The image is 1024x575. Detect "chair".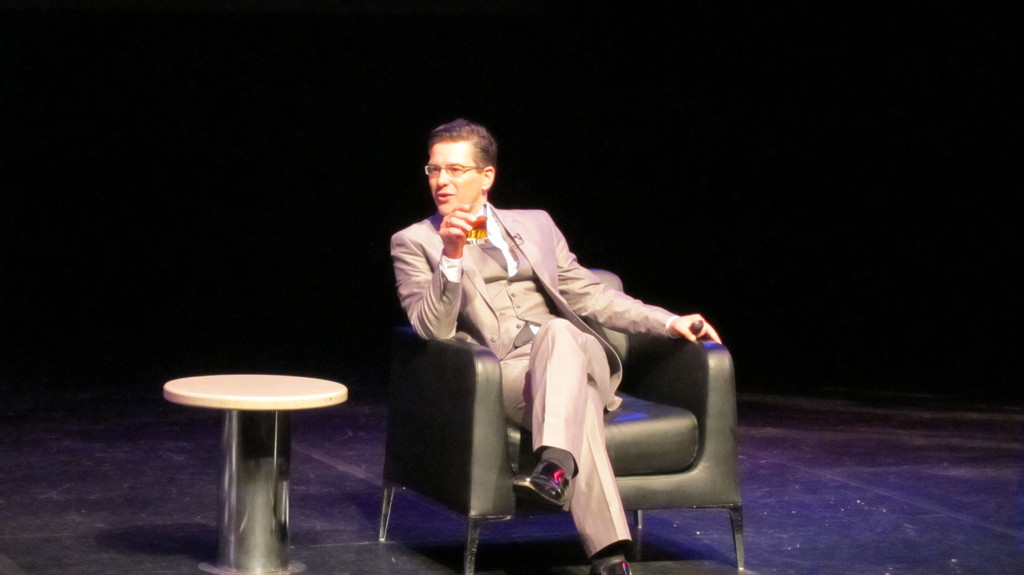
Detection: x1=446, y1=260, x2=738, y2=574.
